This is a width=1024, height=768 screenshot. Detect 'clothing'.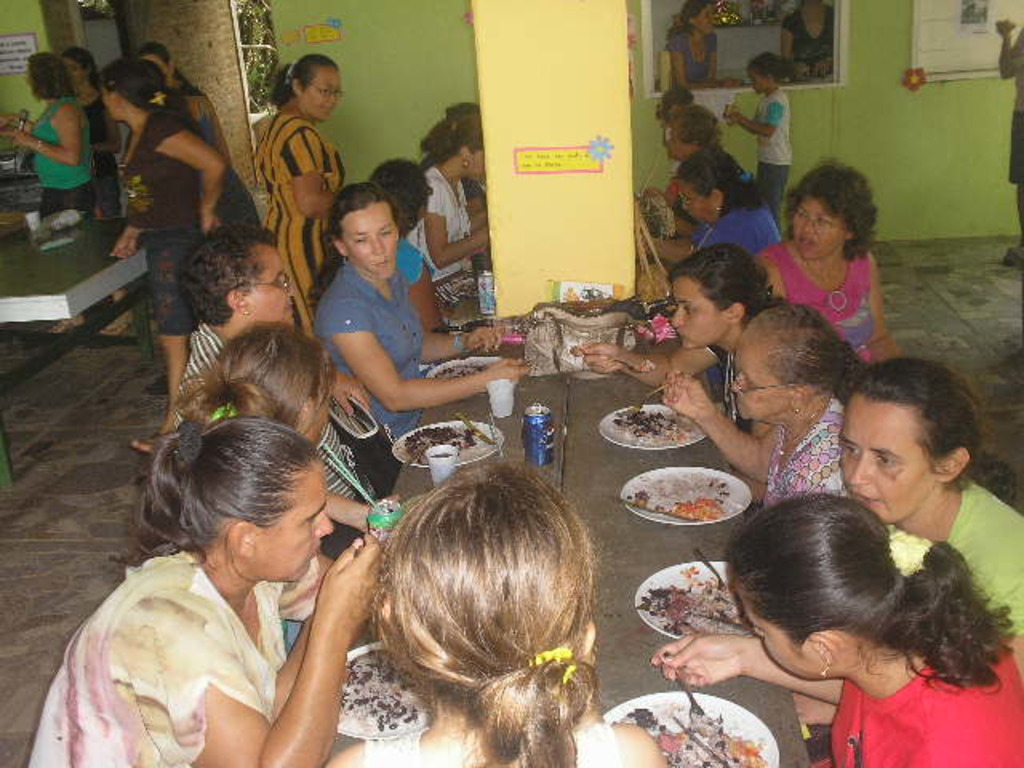
<bbox>182, 82, 259, 243</bbox>.
